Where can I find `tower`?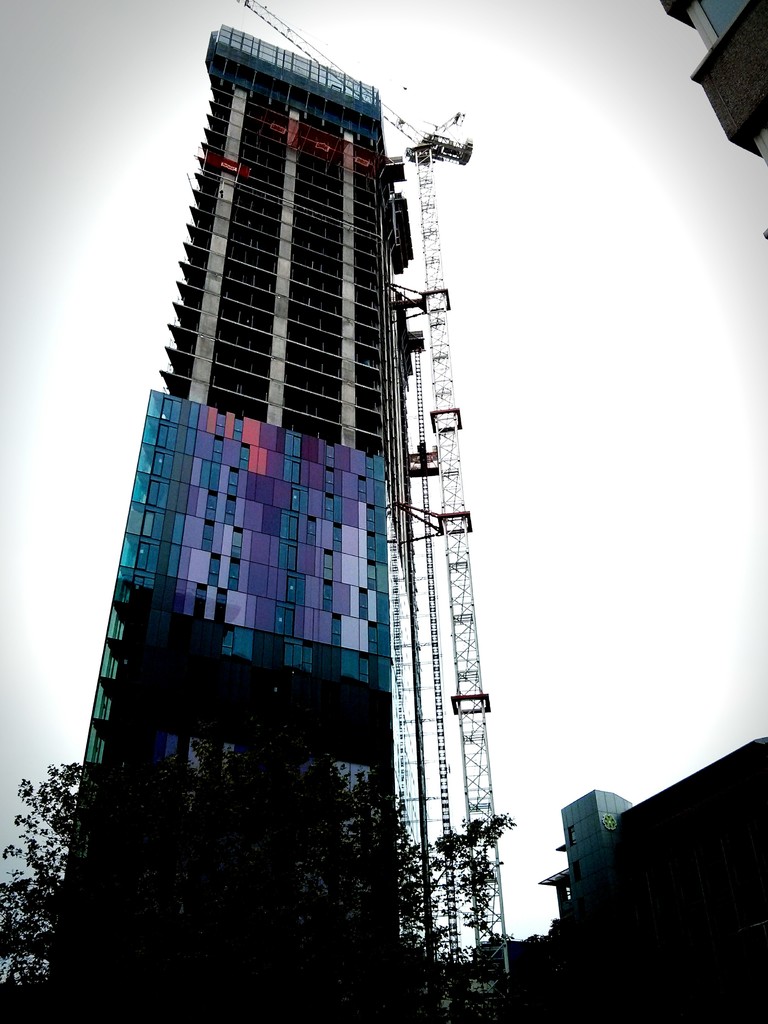
You can find it at [x1=28, y1=29, x2=552, y2=918].
